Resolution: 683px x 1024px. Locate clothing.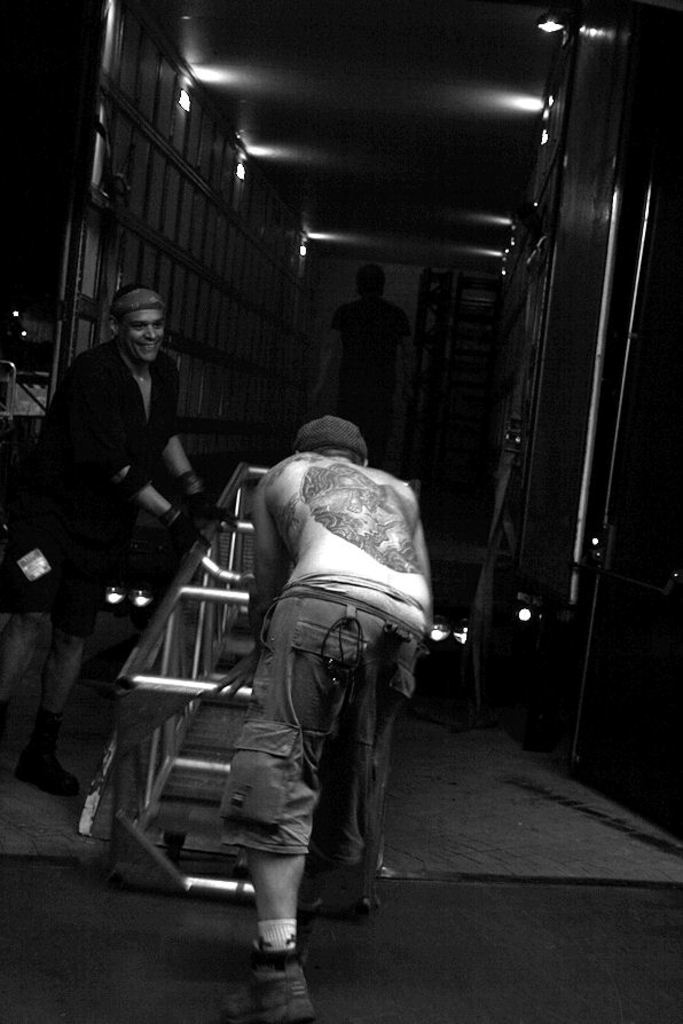
[x1=213, y1=566, x2=419, y2=865].
